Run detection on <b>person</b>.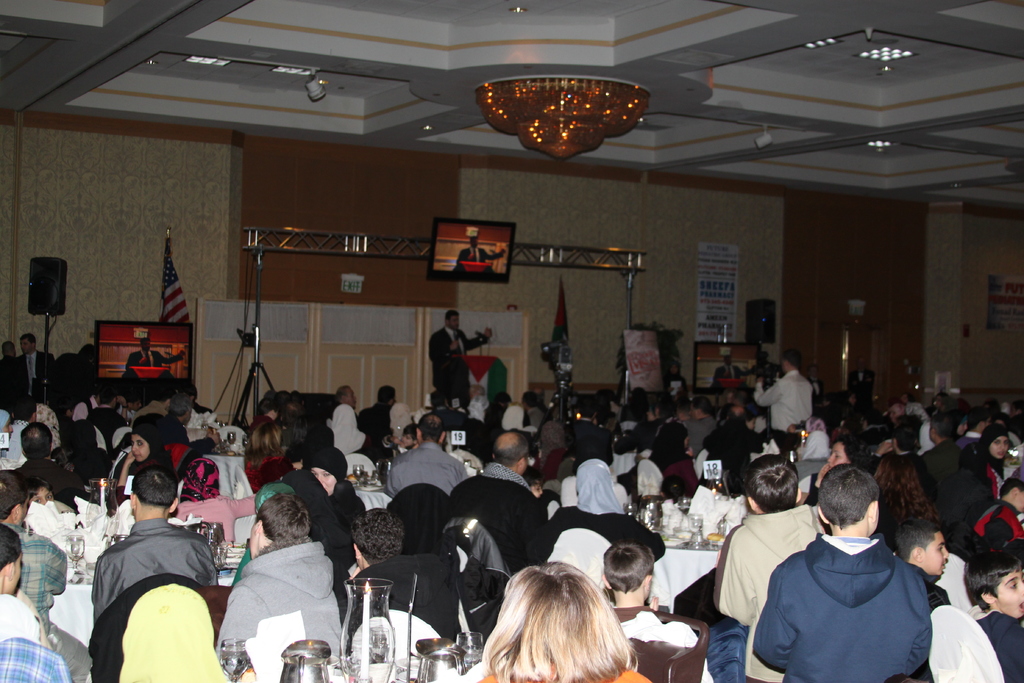
Result: {"x1": 452, "y1": 231, "x2": 506, "y2": 276}.
